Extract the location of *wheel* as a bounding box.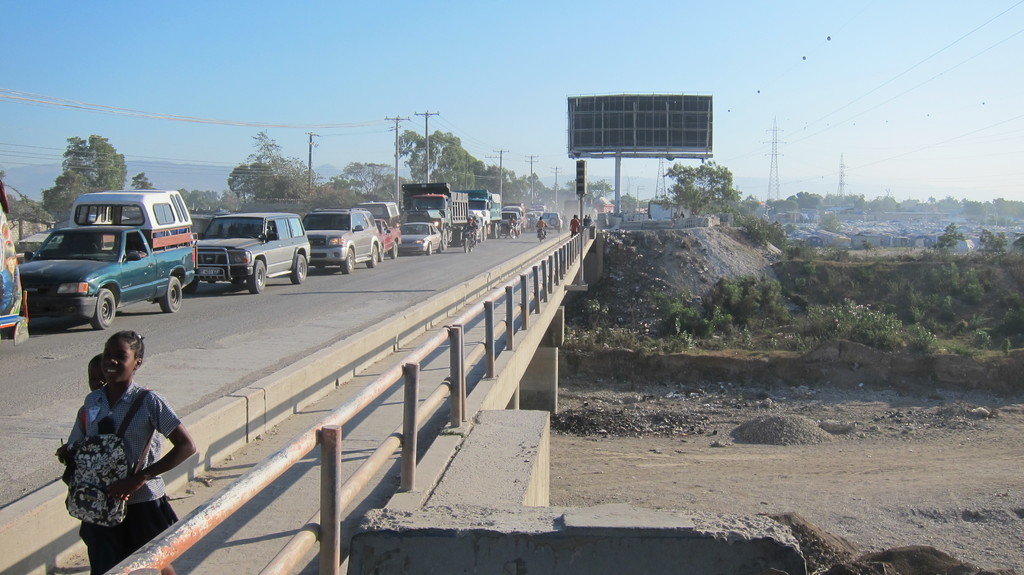
(390,243,397,260).
